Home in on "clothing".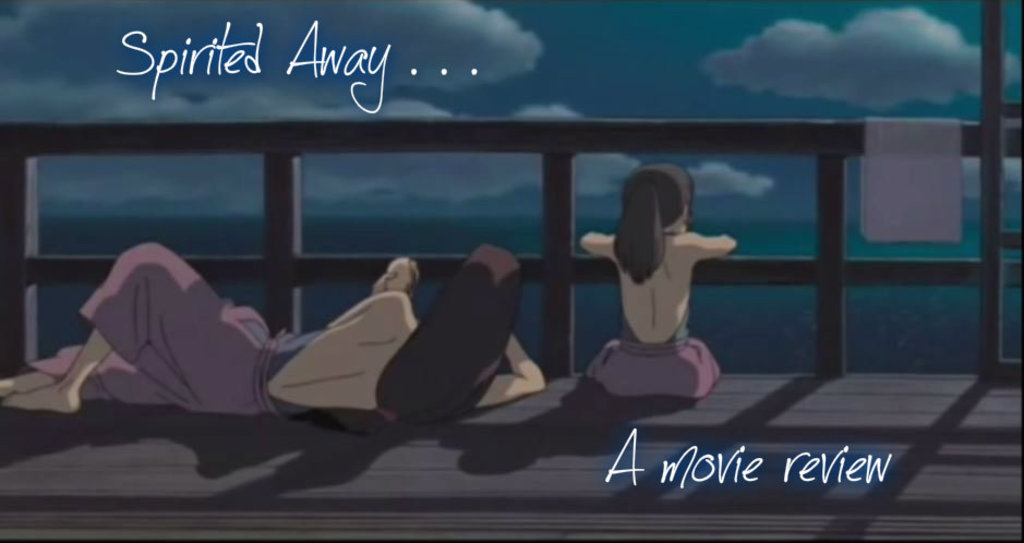
Homed in at 589, 305, 730, 399.
